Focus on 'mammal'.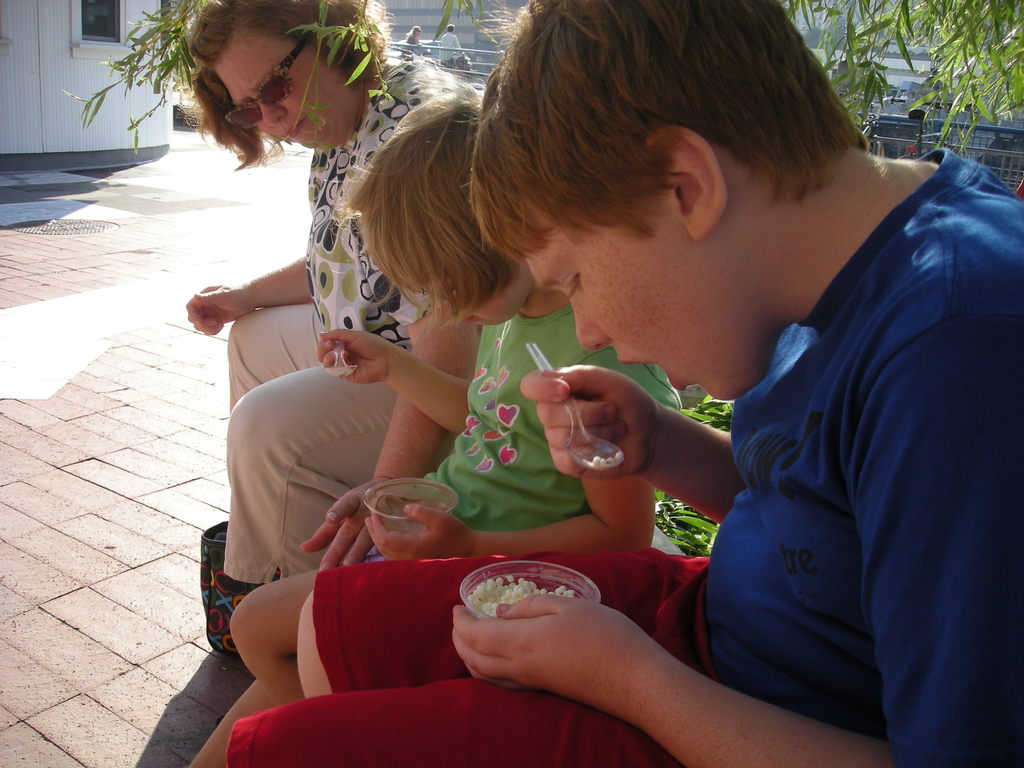
Focused at [left=439, top=24, right=465, bottom=68].
